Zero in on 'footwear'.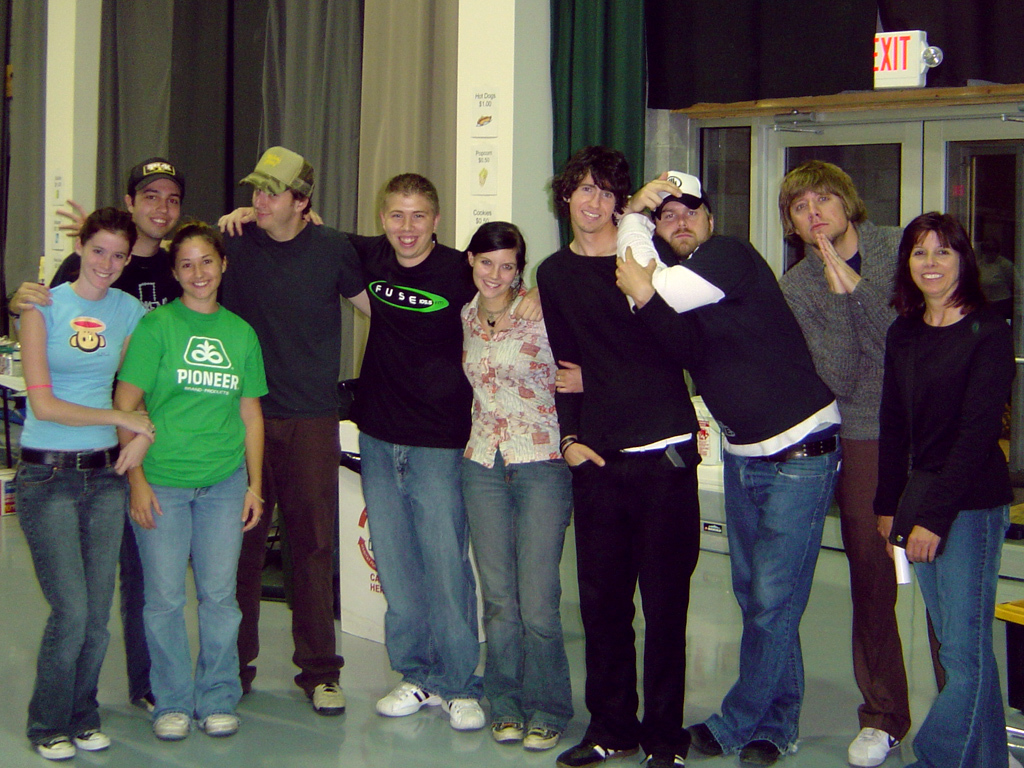
Zeroed in: <bbox>518, 711, 559, 759</bbox>.
